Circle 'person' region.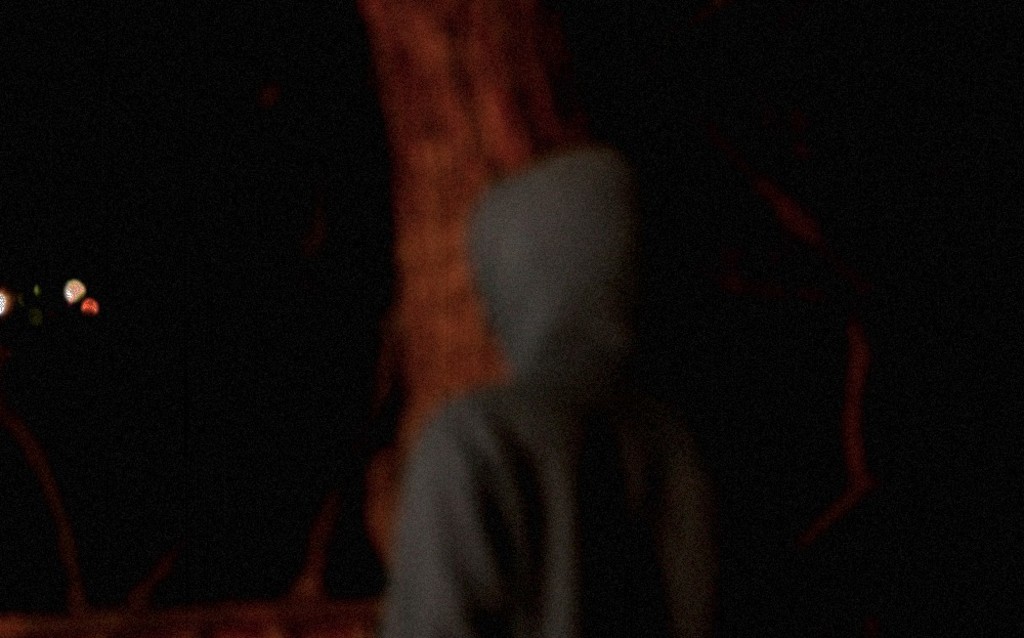
Region: (x1=309, y1=41, x2=777, y2=637).
